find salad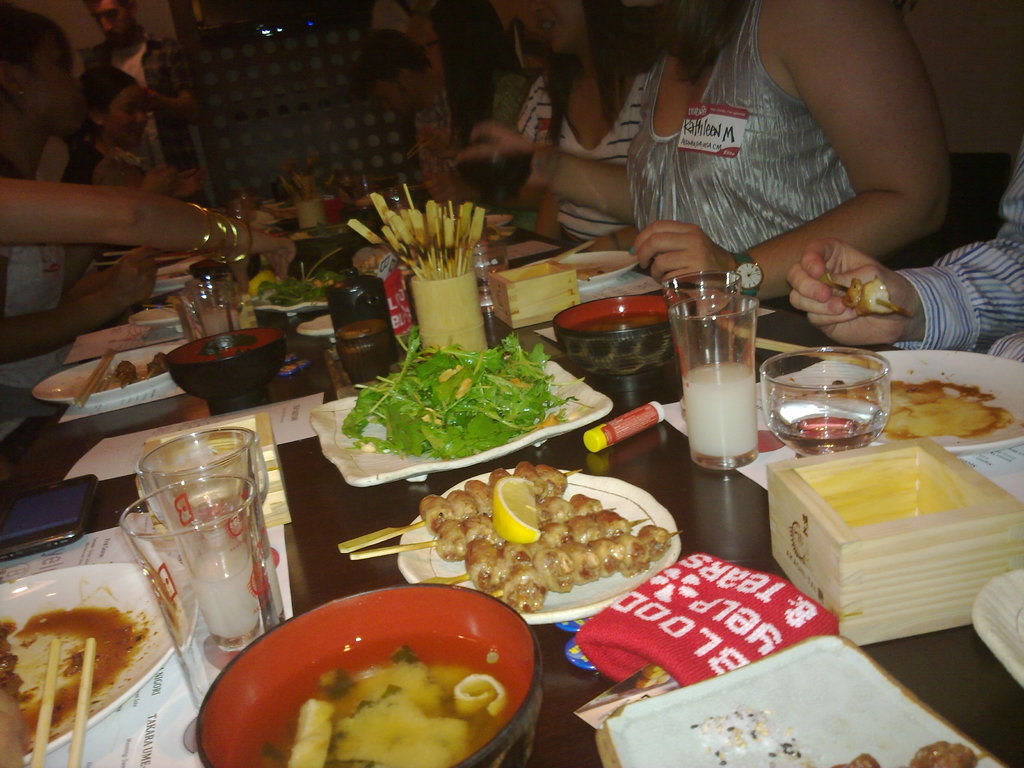
x1=333 y1=321 x2=597 y2=460
